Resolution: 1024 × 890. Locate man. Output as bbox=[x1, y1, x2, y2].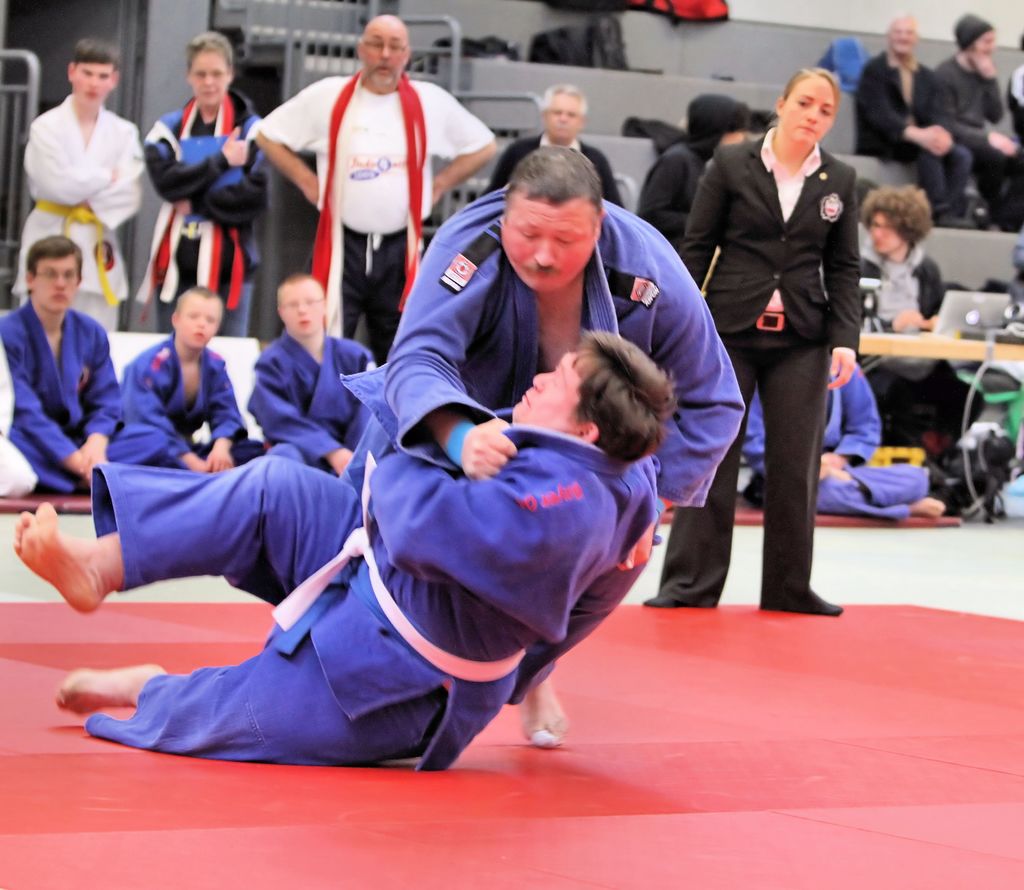
bbox=[854, 13, 988, 237].
